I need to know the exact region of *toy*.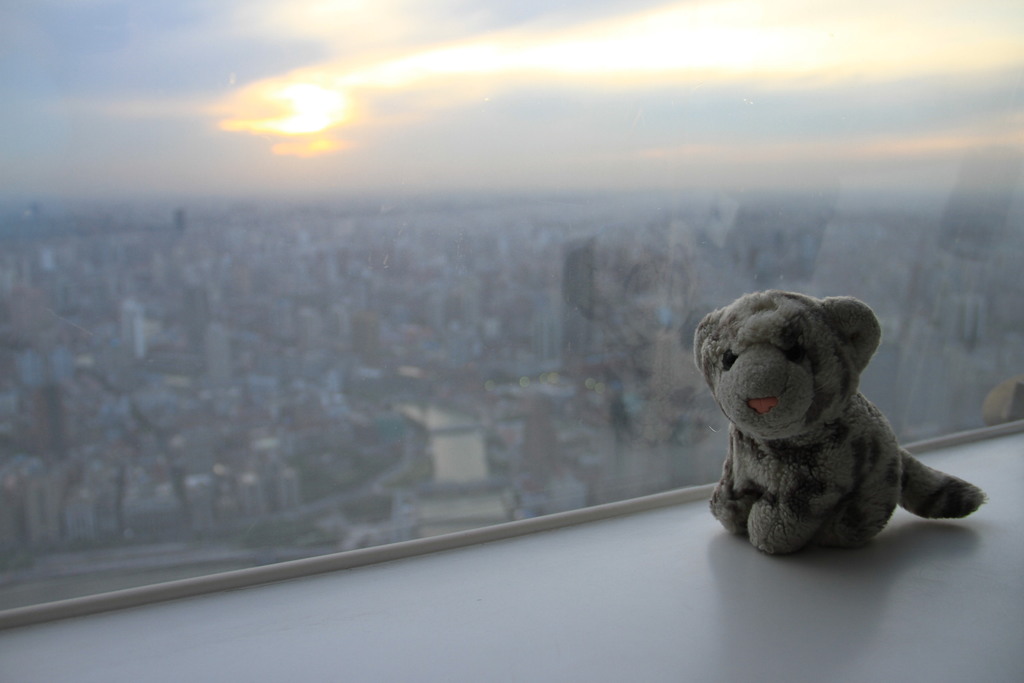
Region: [left=692, top=290, right=984, bottom=557].
